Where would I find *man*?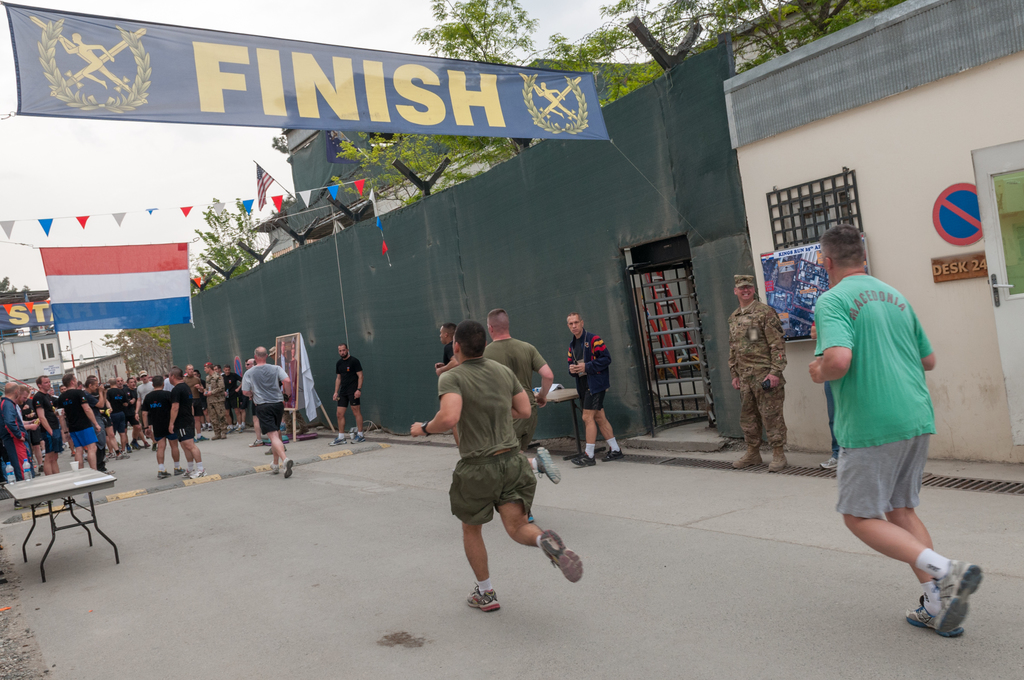
At pyautogui.locateOnScreen(0, 380, 35, 476).
